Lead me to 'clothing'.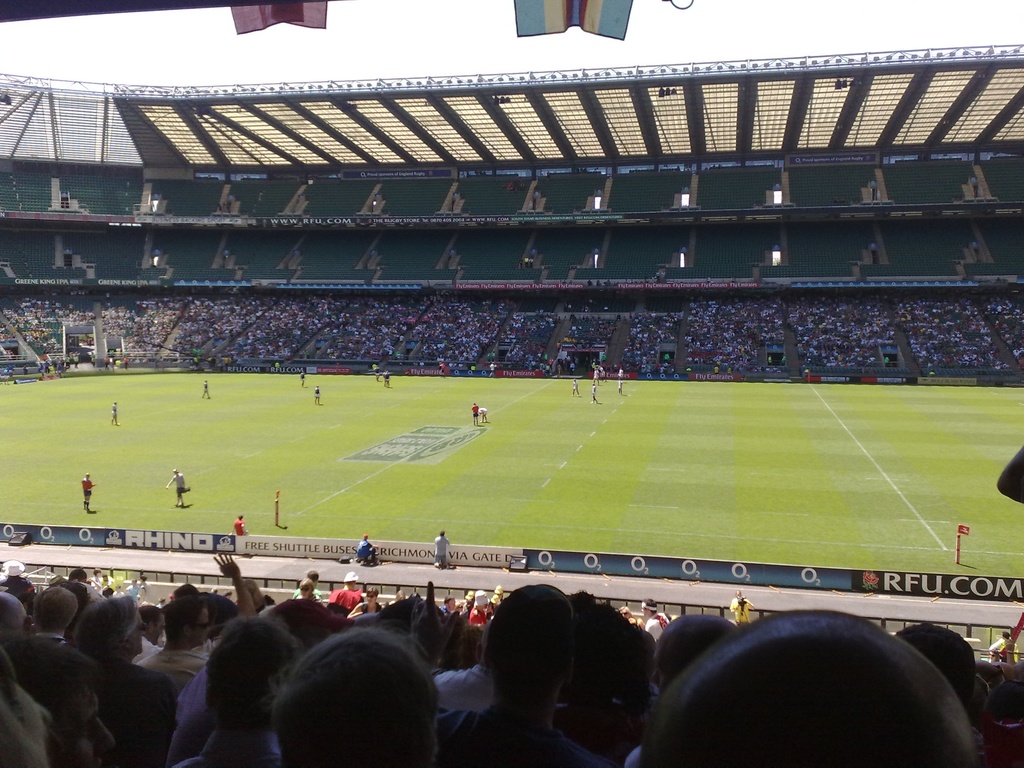
Lead to (172, 470, 186, 500).
